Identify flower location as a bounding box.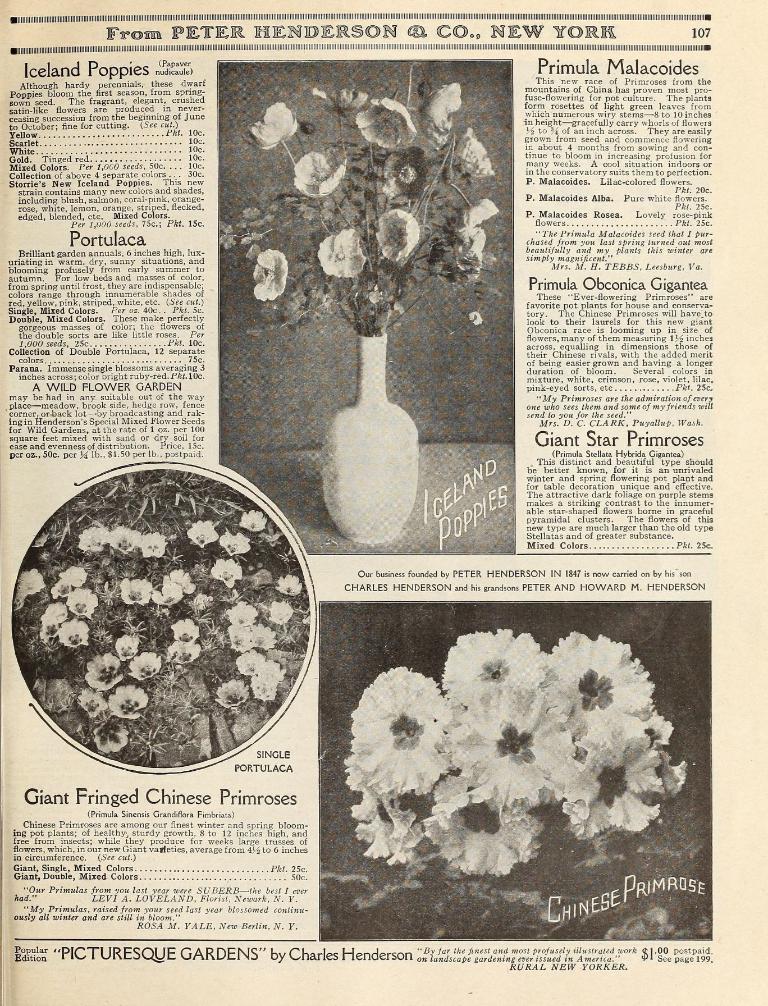
x1=165, y1=616, x2=202, y2=642.
